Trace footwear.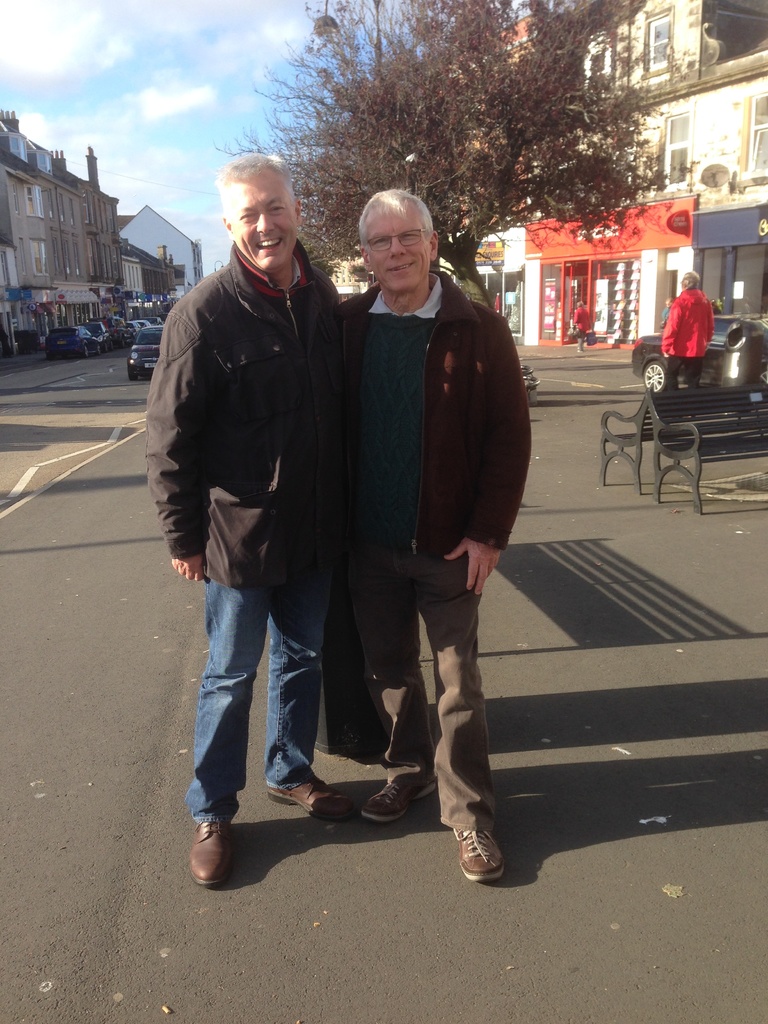
Traced to crop(364, 777, 439, 829).
